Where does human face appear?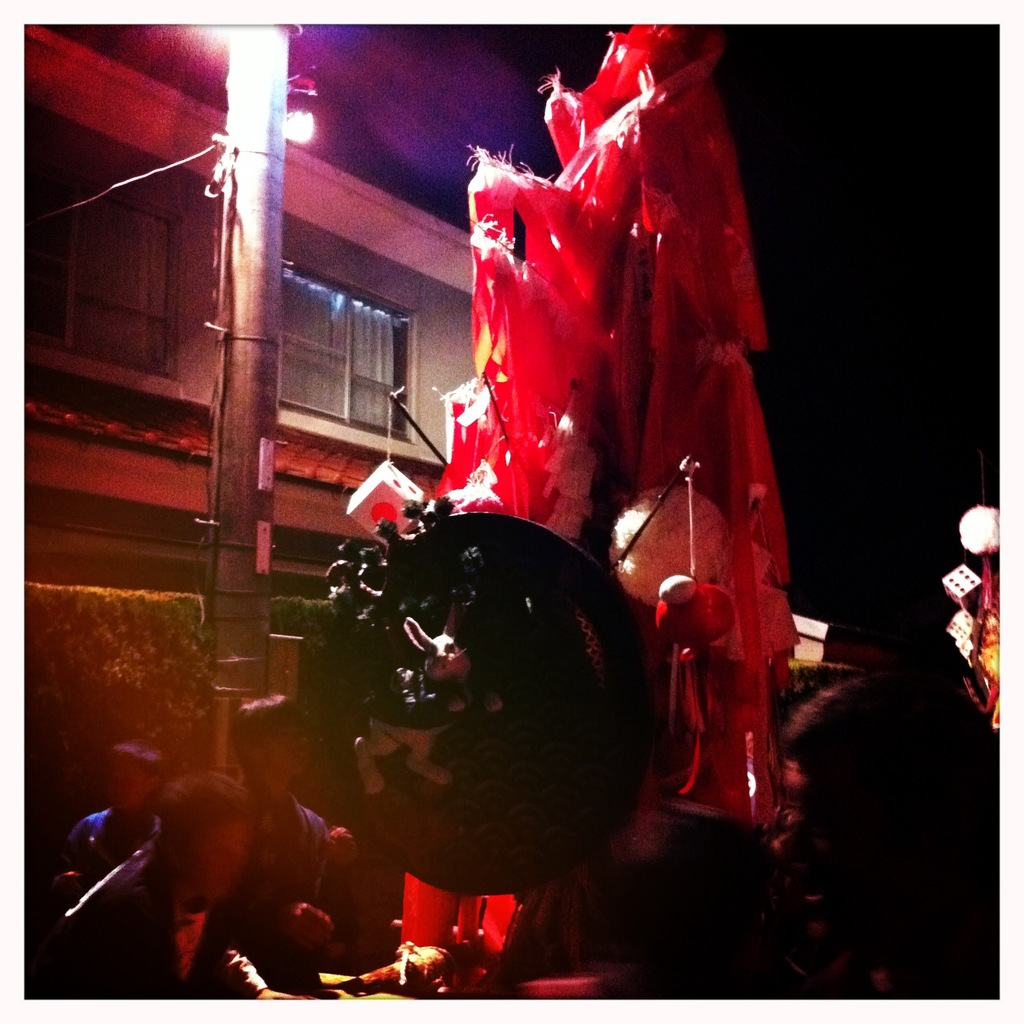
Appears at l=109, t=751, r=151, b=810.
